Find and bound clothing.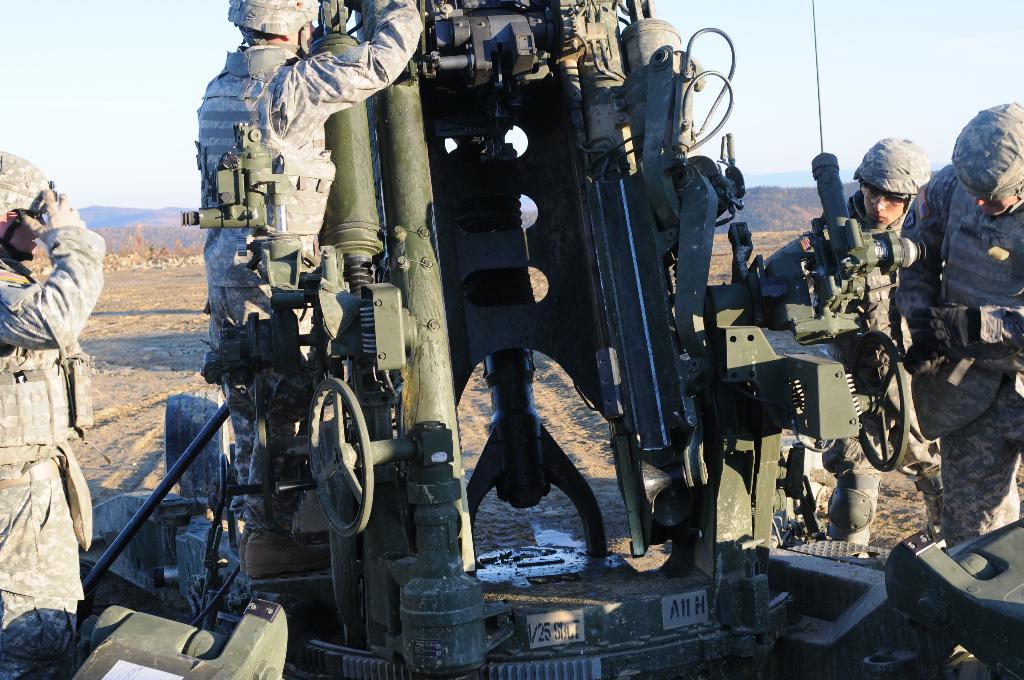
Bound: bbox=(0, 223, 96, 679).
